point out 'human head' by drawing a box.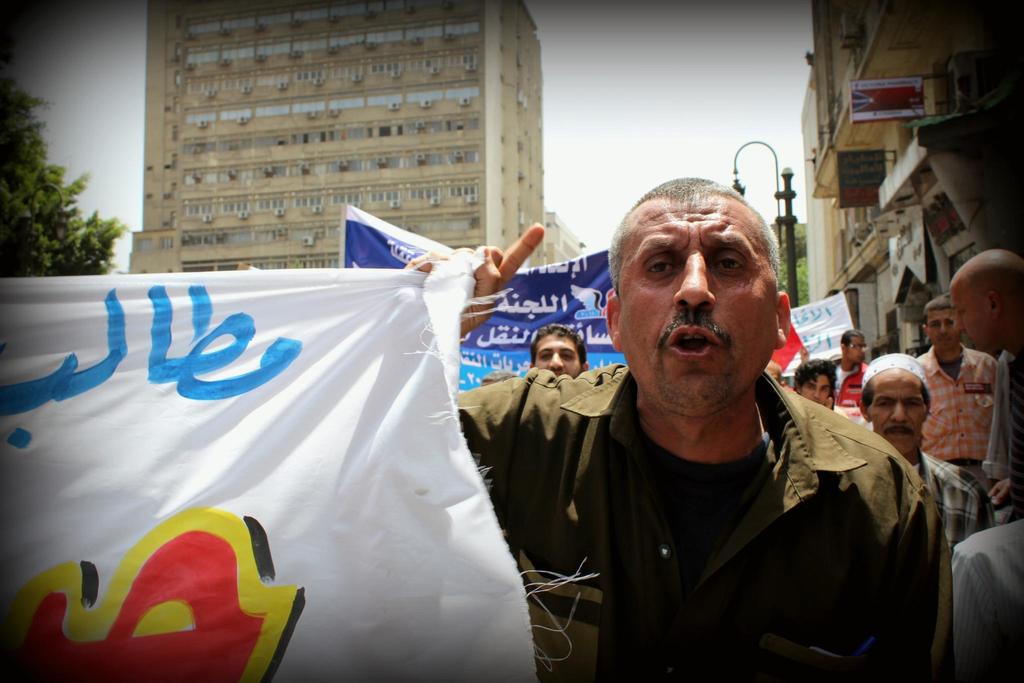
l=792, t=357, r=838, b=409.
